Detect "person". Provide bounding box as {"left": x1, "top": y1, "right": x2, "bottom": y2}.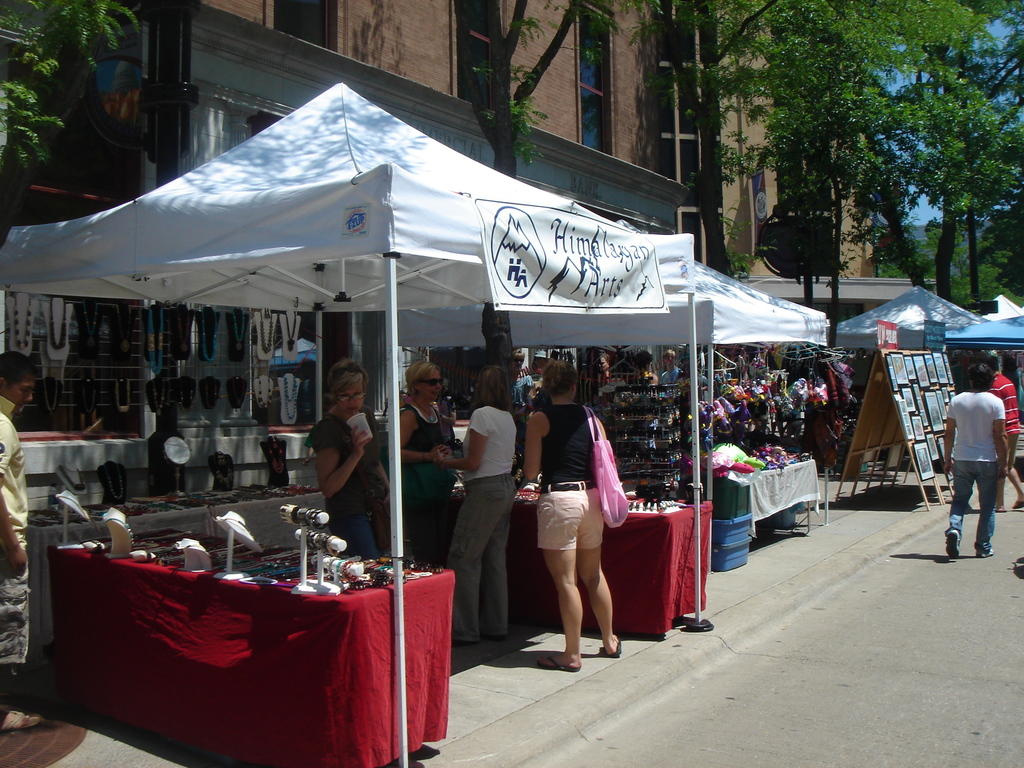
{"left": 515, "top": 356, "right": 631, "bottom": 675}.
